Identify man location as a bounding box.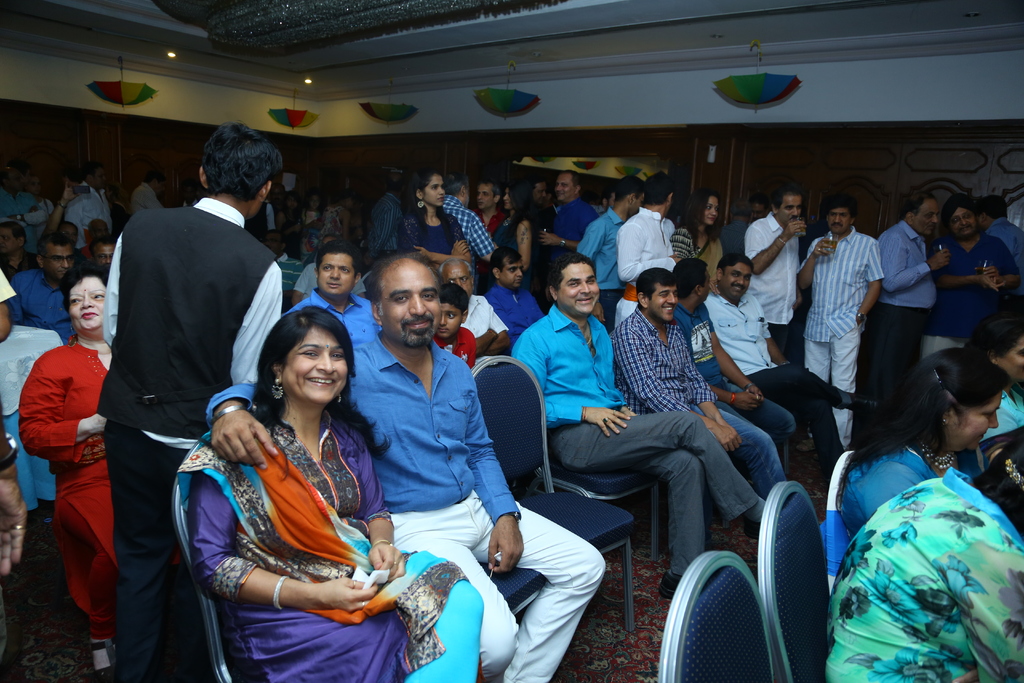
x1=10, y1=235, x2=79, y2=344.
